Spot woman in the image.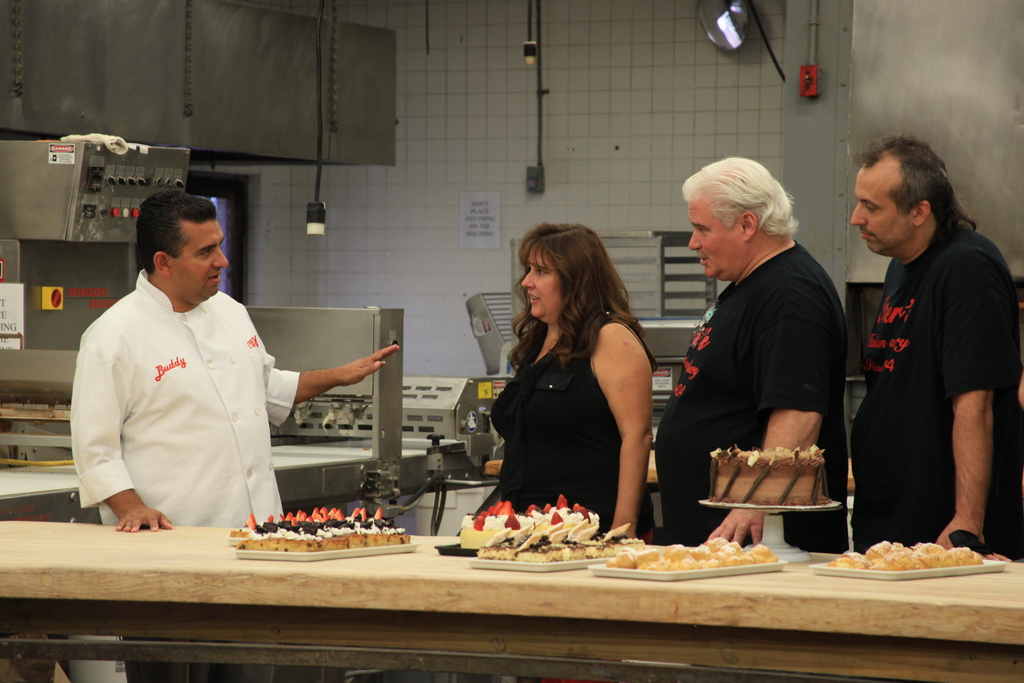
woman found at [x1=476, y1=220, x2=667, y2=551].
